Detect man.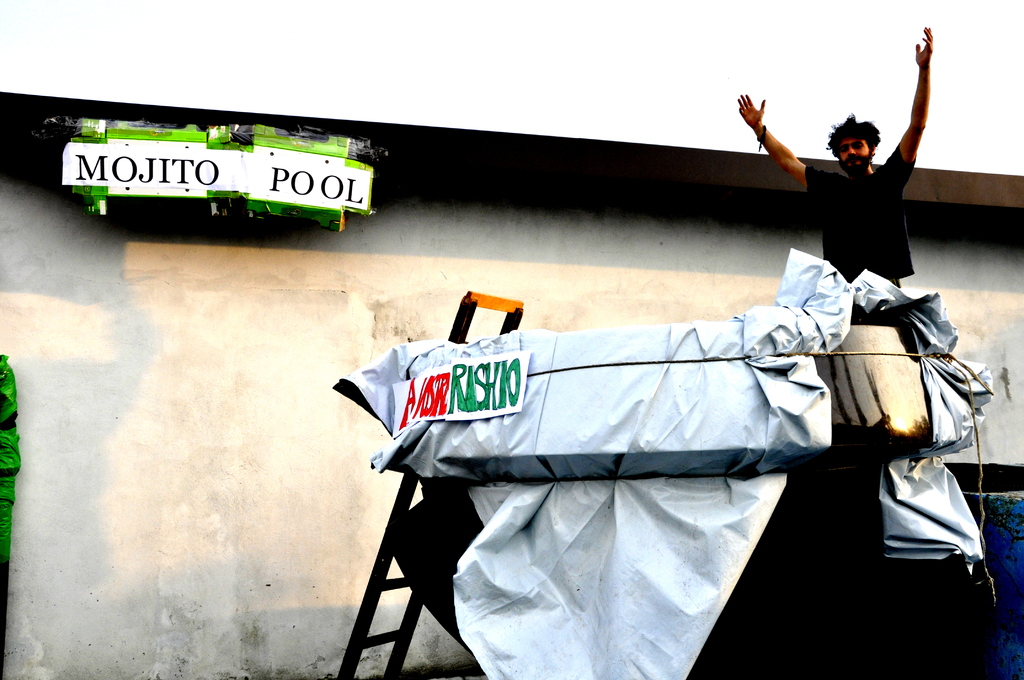
Detected at crop(730, 30, 934, 293).
